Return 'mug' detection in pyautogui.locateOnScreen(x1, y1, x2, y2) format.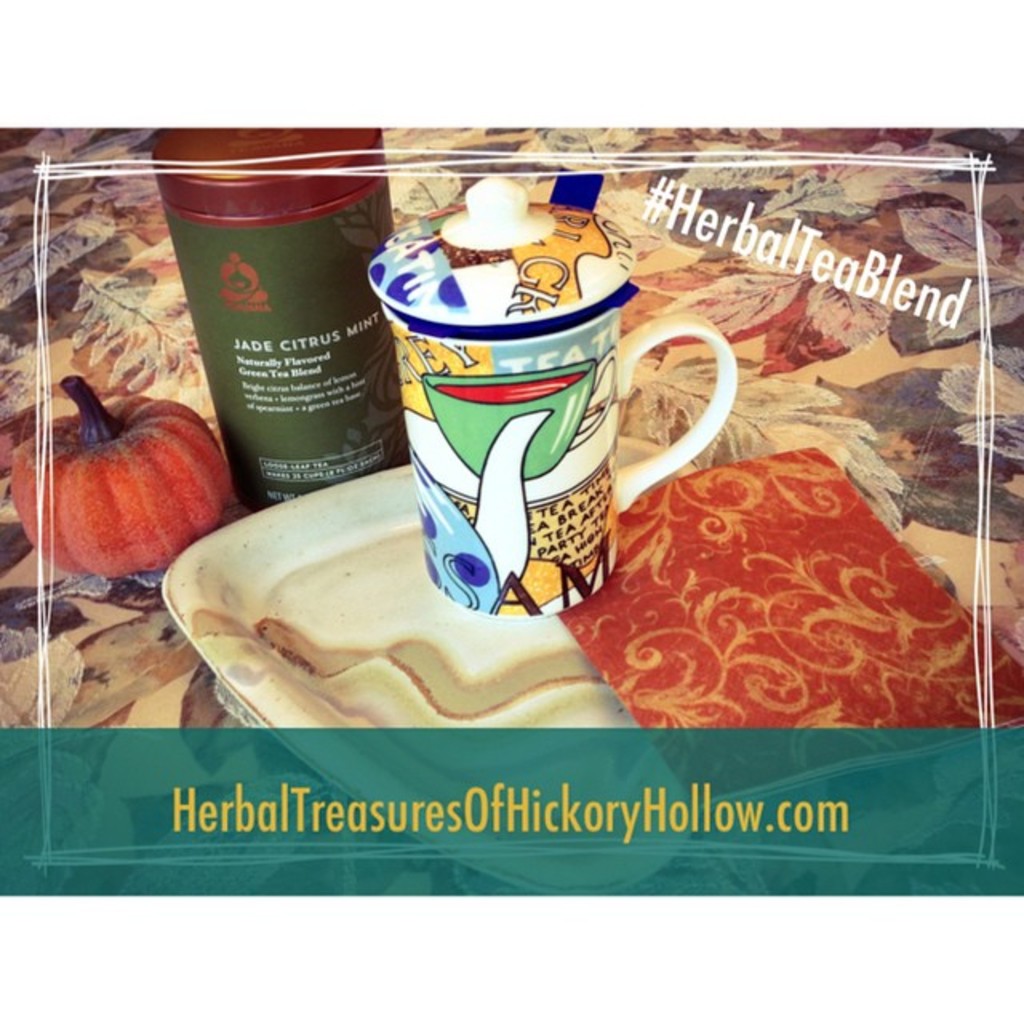
pyautogui.locateOnScreen(363, 178, 739, 621).
